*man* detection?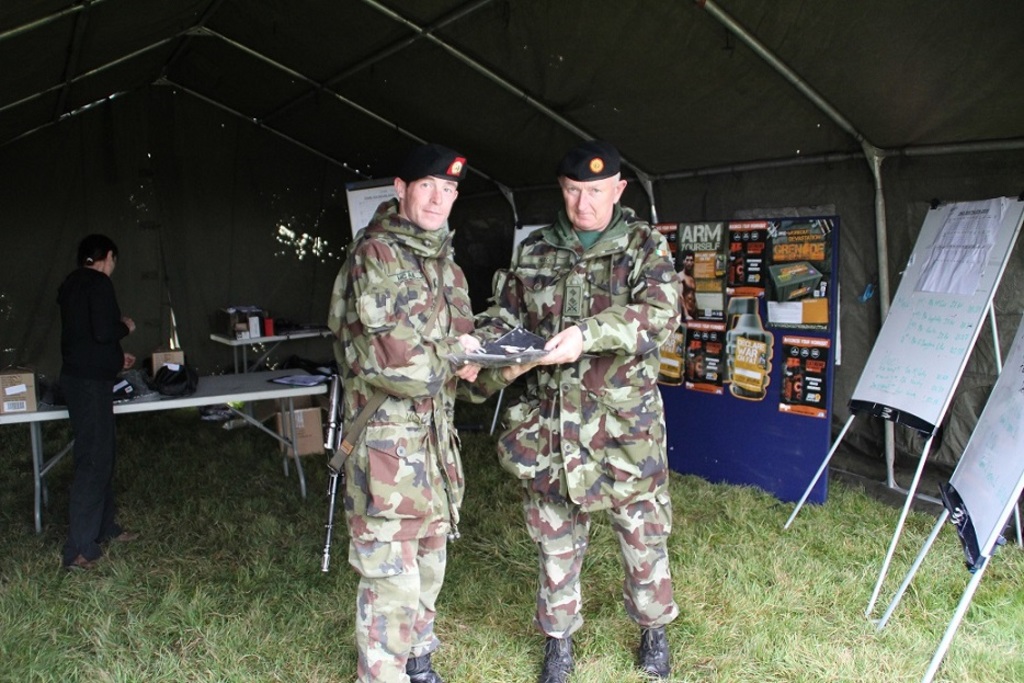
bbox=(37, 226, 136, 508)
